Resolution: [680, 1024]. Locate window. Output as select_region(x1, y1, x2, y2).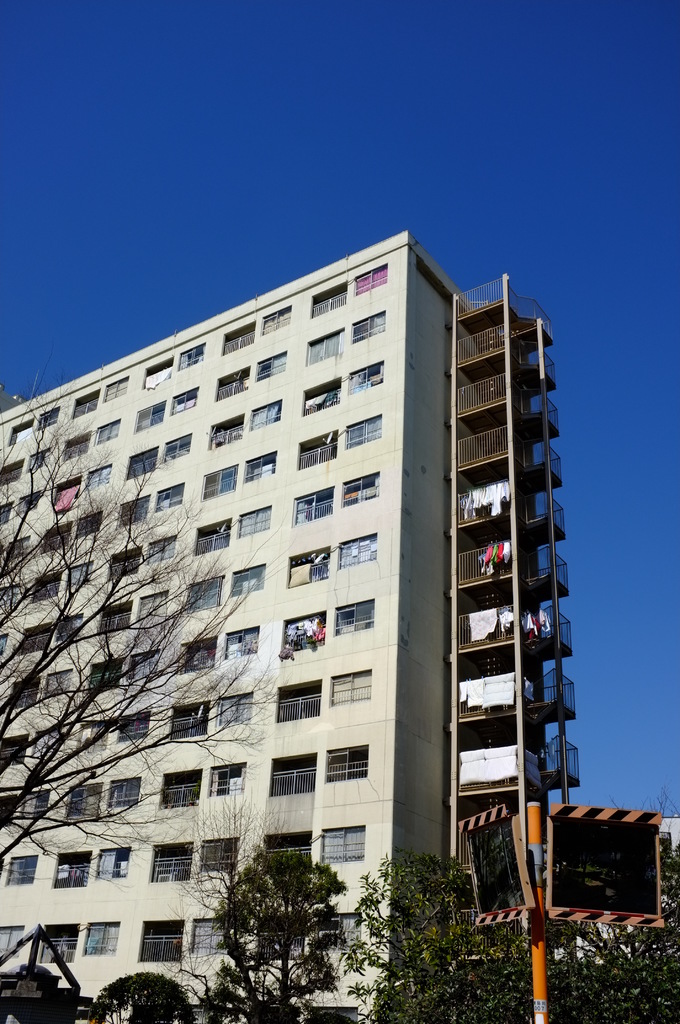
select_region(294, 488, 339, 522).
